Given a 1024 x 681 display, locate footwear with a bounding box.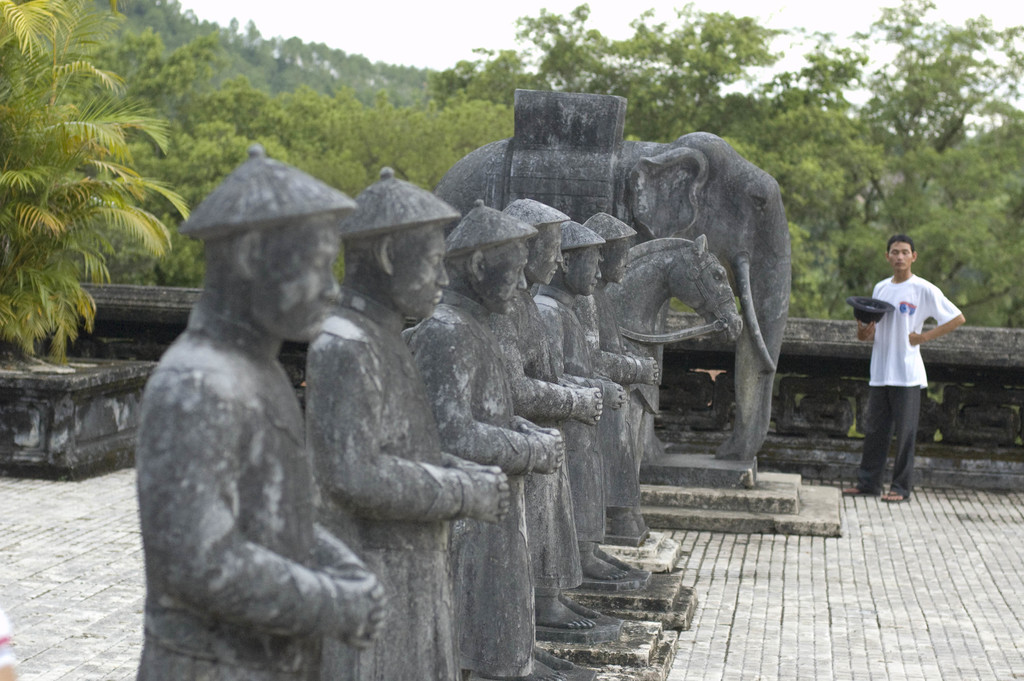
Located: [836,484,876,496].
